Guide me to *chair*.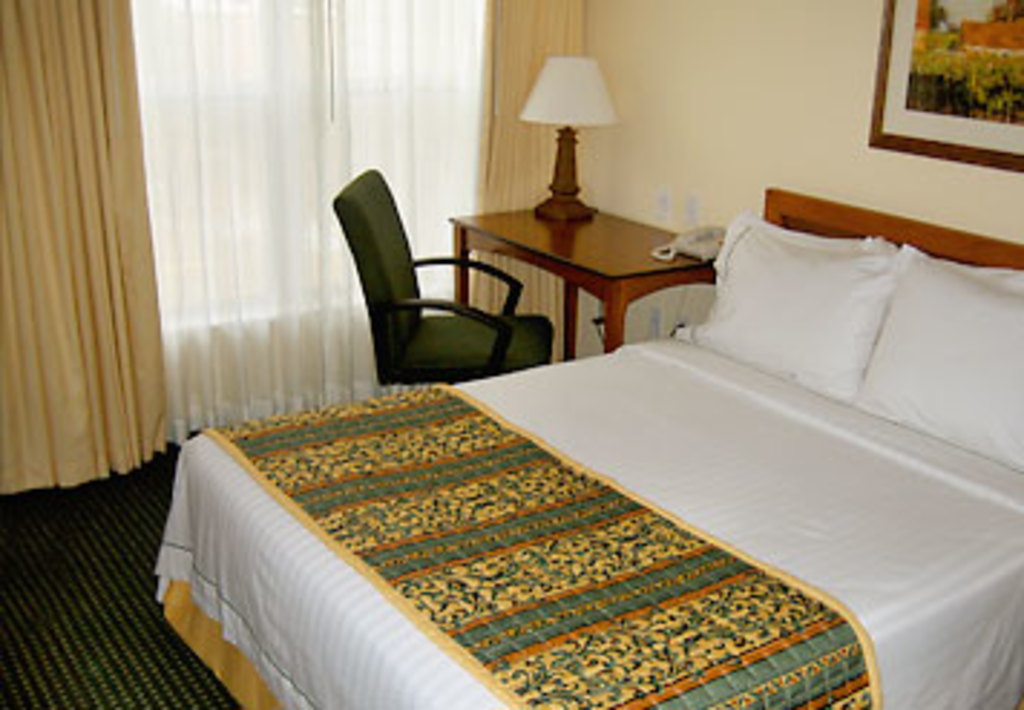
Guidance: select_region(331, 172, 552, 397).
